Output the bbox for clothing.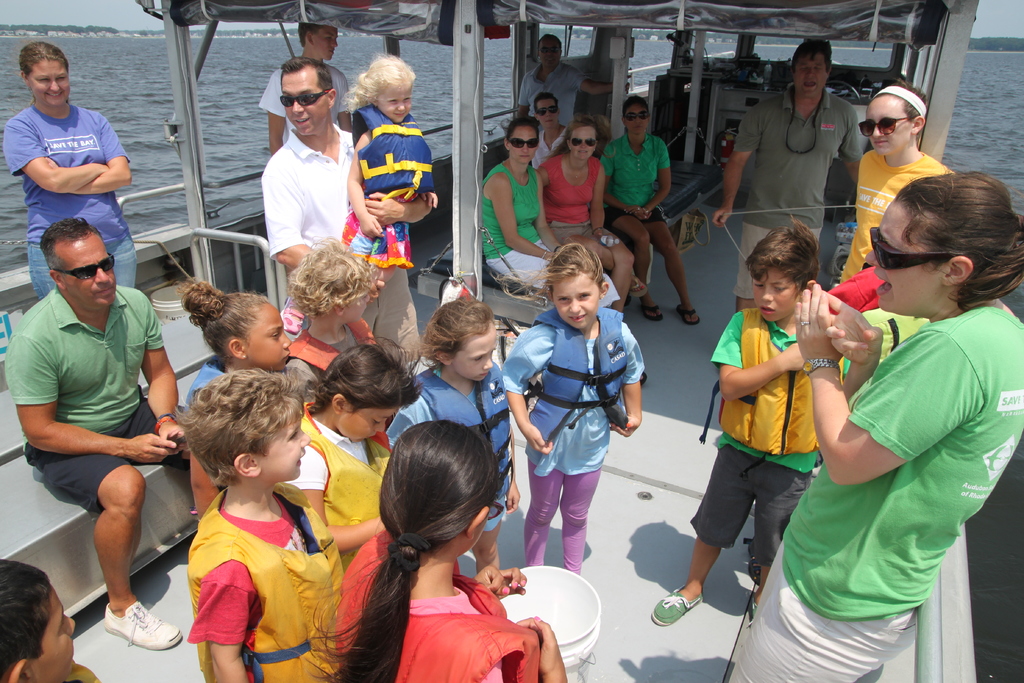
{"left": 701, "top": 308, "right": 863, "bottom": 563}.
